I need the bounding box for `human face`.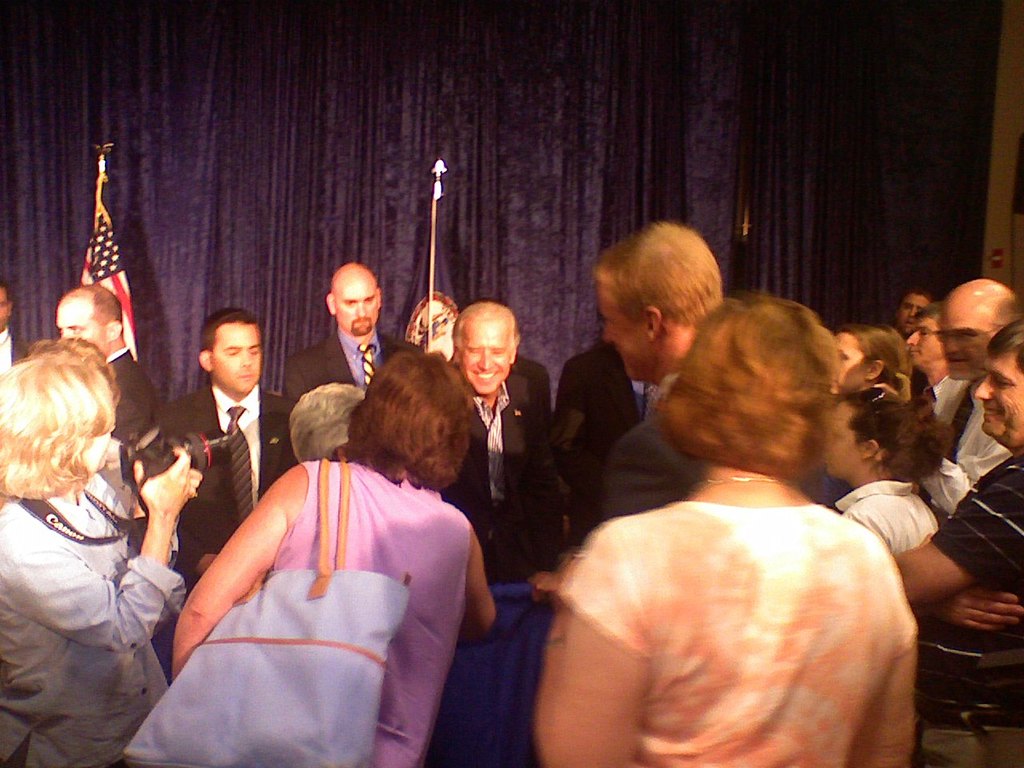
Here it is: 597/287/643/381.
